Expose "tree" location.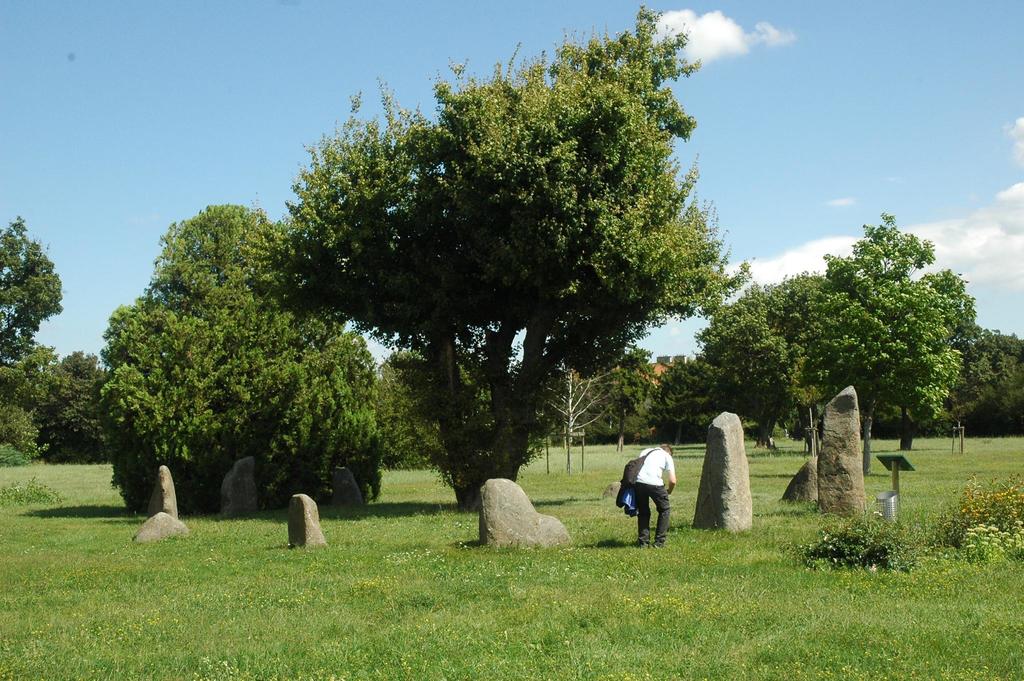
Exposed at rect(0, 210, 63, 365).
